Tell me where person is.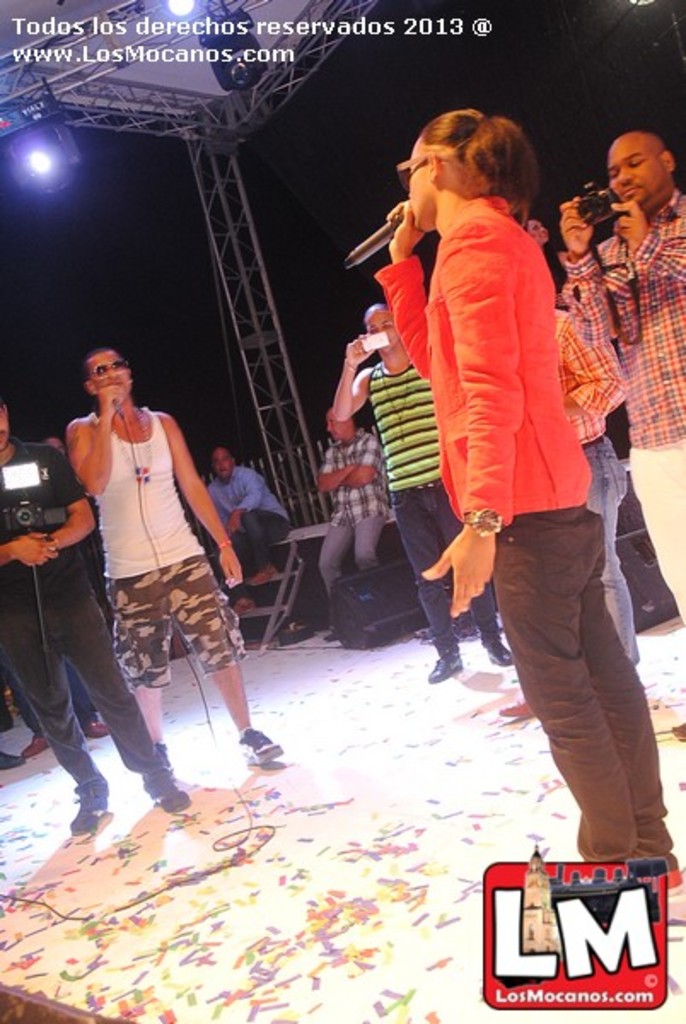
person is at pyautogui.locateOnScreen(68, 343, 254, 765).
